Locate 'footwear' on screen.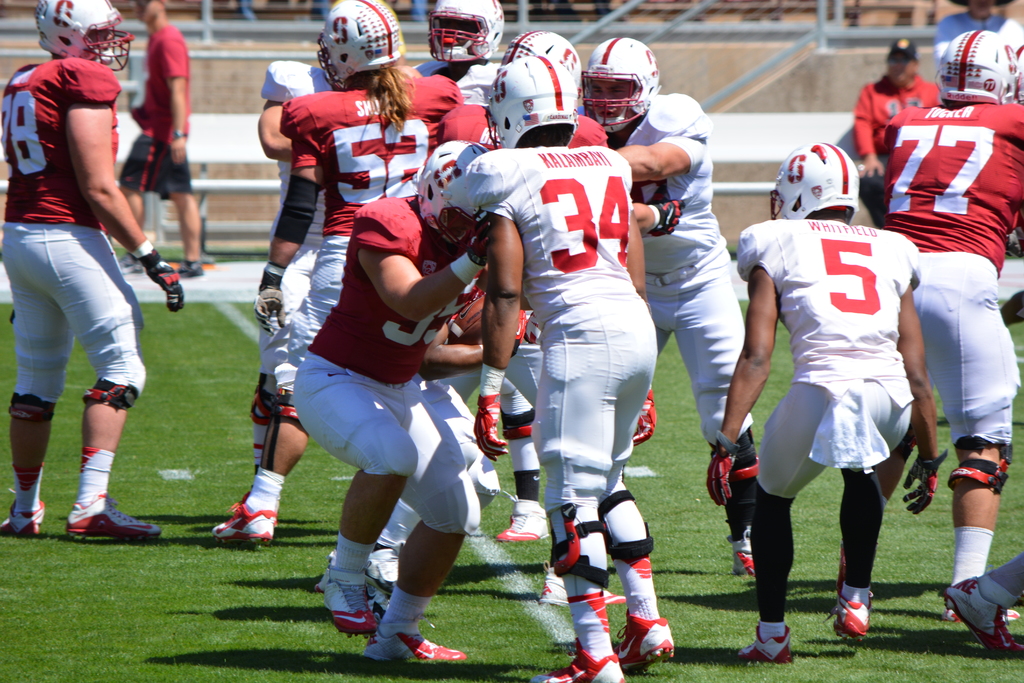
On screen at box(730, 550, 751, 577).
